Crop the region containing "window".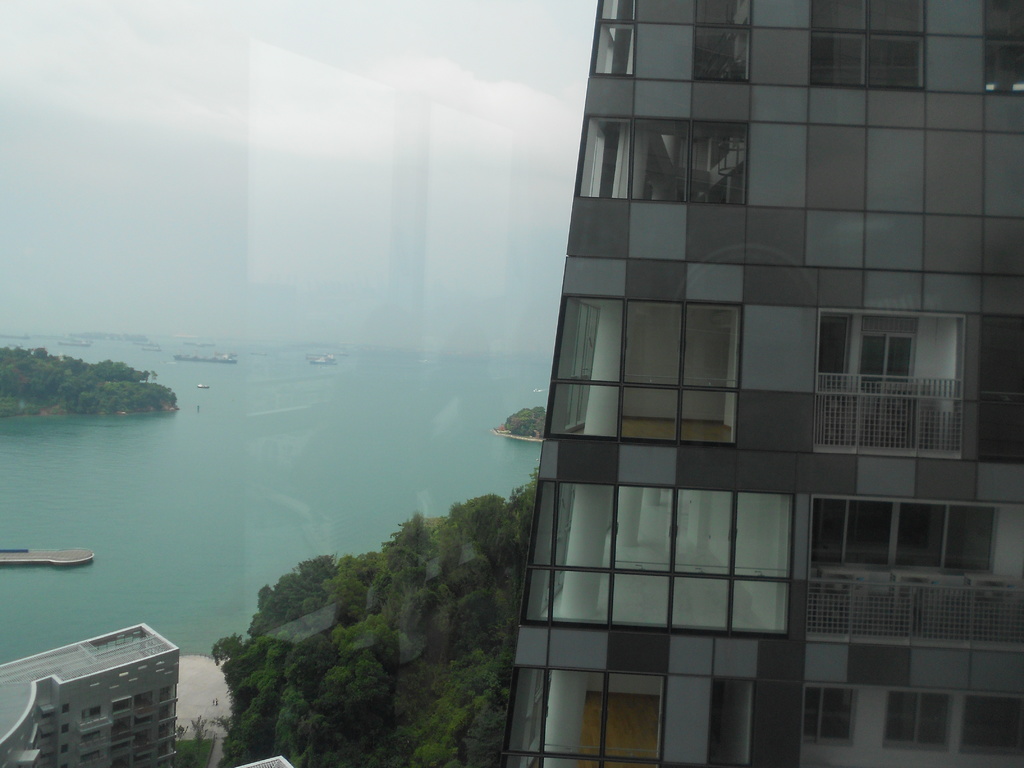
Crop region: 961,691,1020,761.
